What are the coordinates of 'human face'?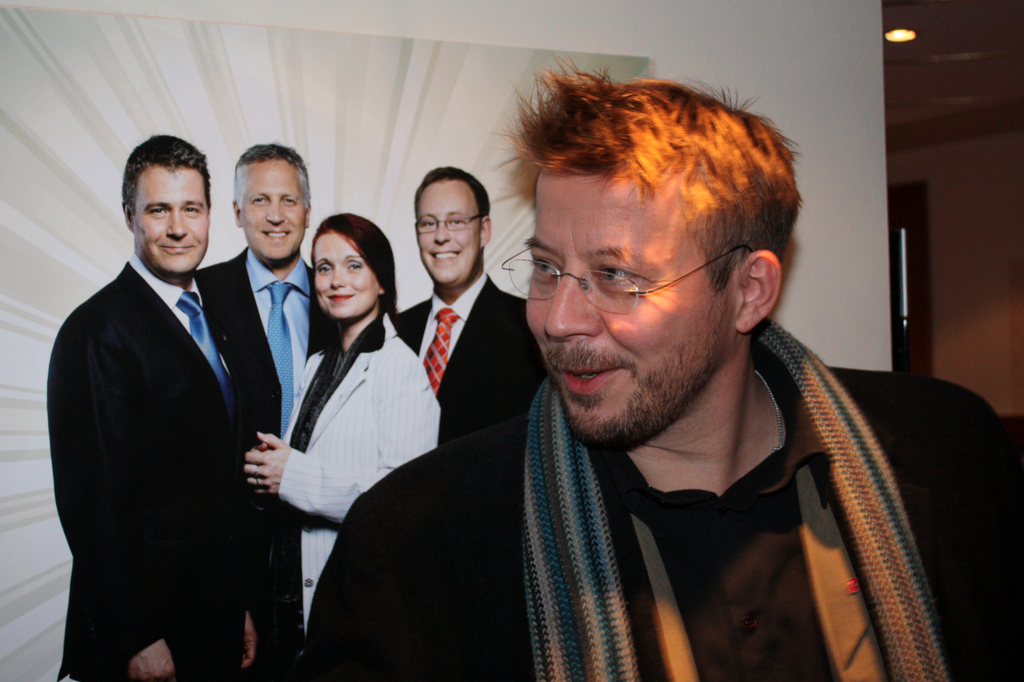
select_region(241, 158, 303, 259).
